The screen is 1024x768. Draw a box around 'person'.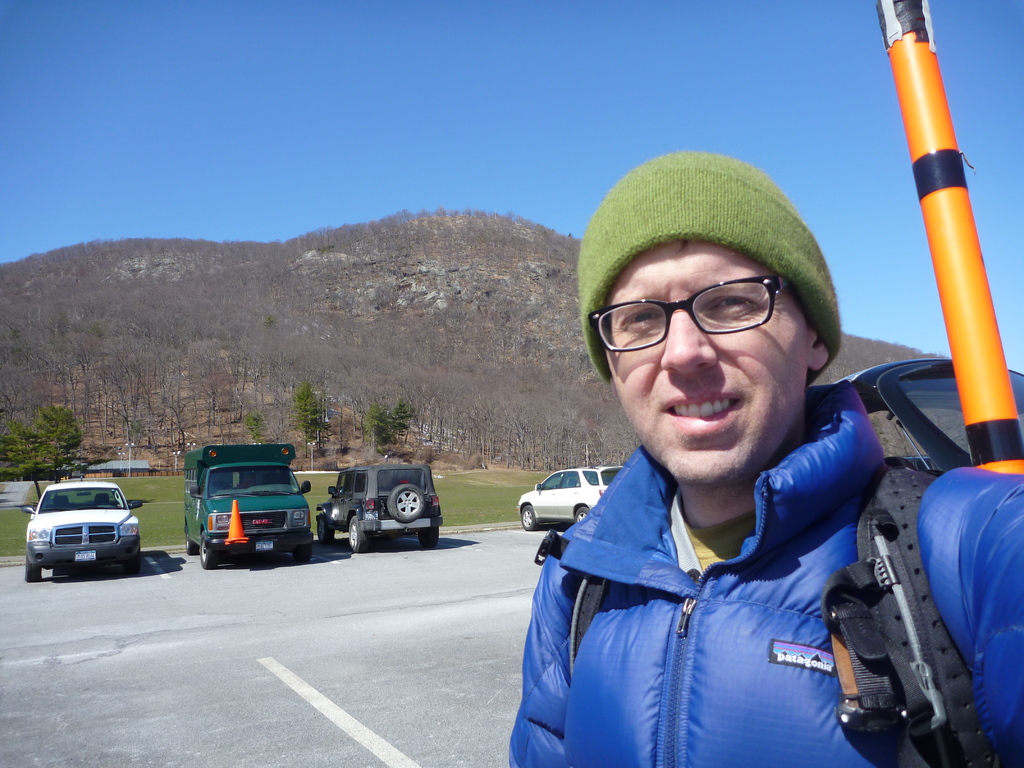
bbox=[499, 142, 1023, 767].
